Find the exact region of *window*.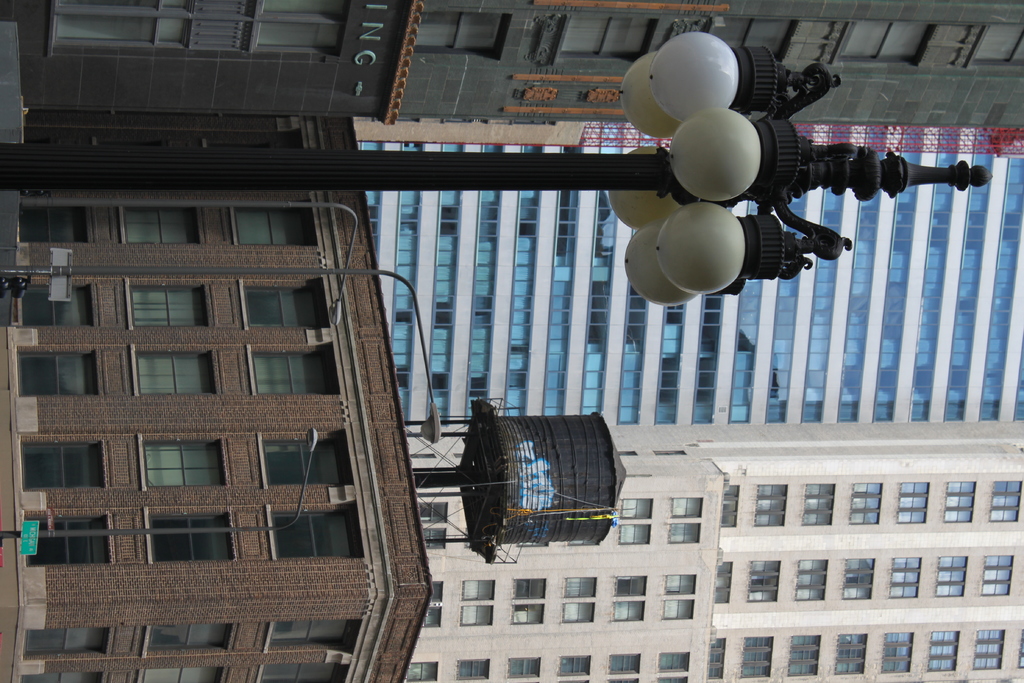
Exact region: rect(888, 557, 920, 600).
